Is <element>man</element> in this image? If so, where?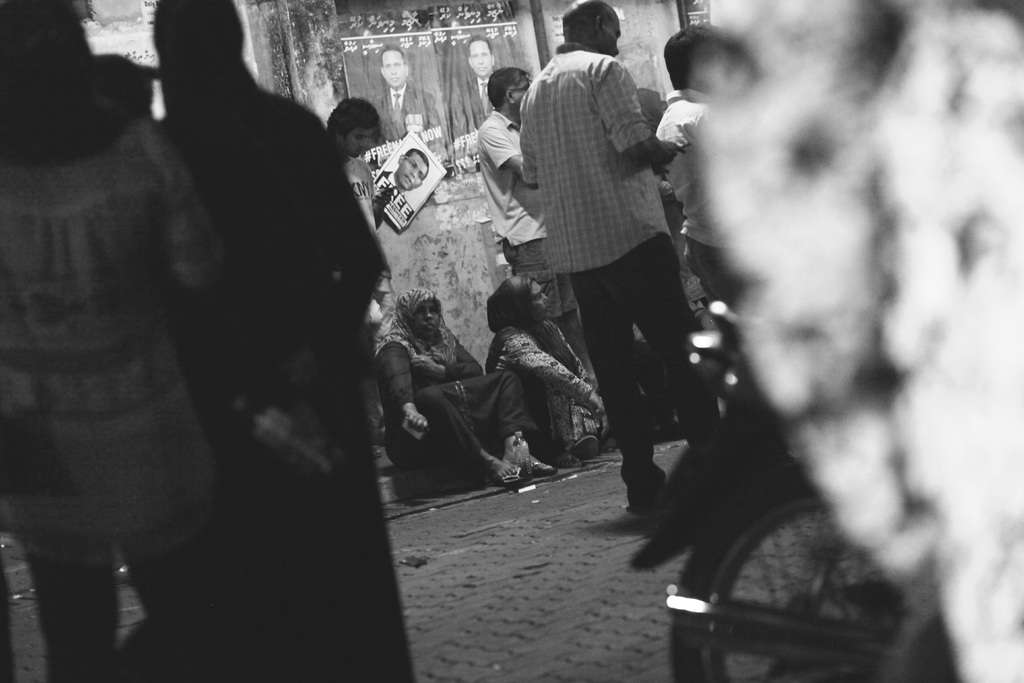
Yes, at (x1=370, y1=43, x2=449, y2=165).
